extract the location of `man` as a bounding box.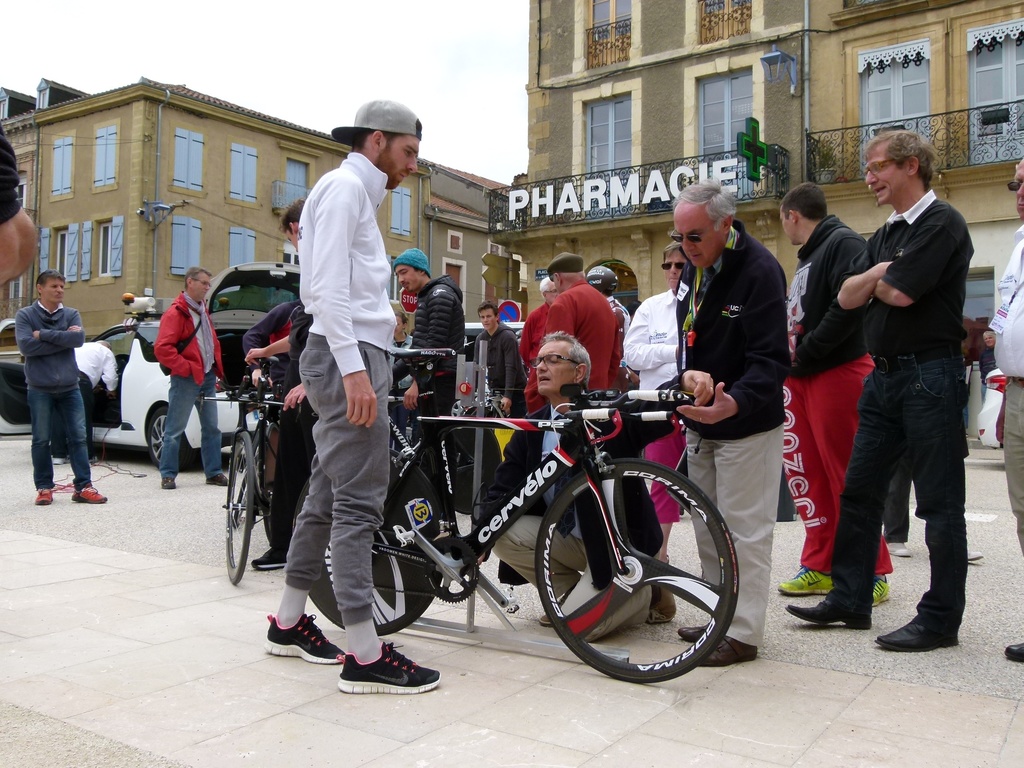
550:250:620:393.
